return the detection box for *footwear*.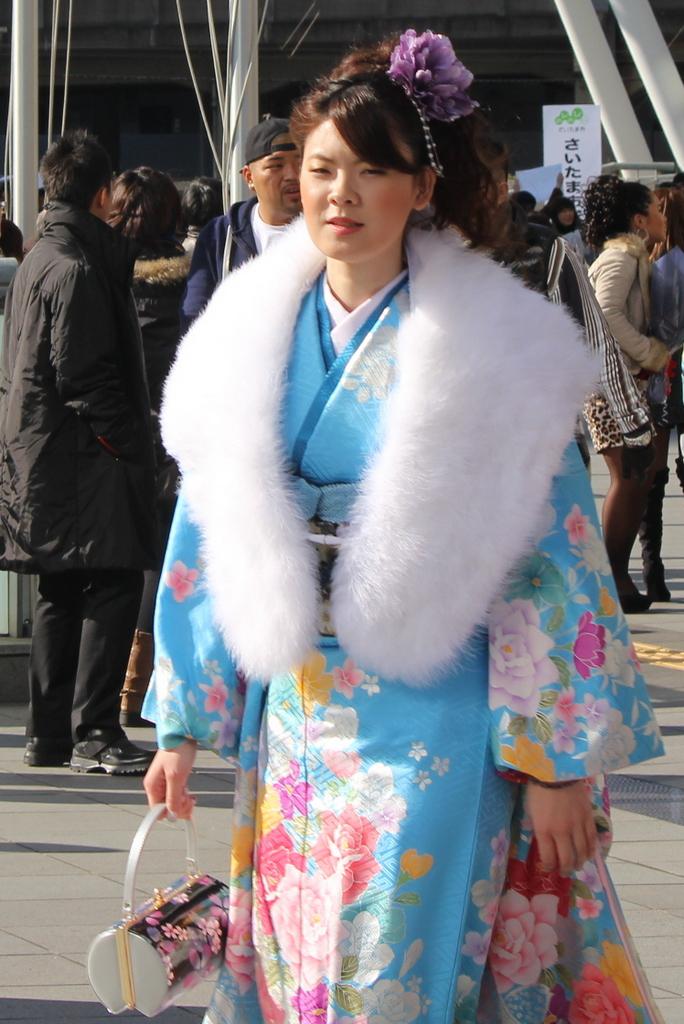
rect(119, 631, 158, 727).
